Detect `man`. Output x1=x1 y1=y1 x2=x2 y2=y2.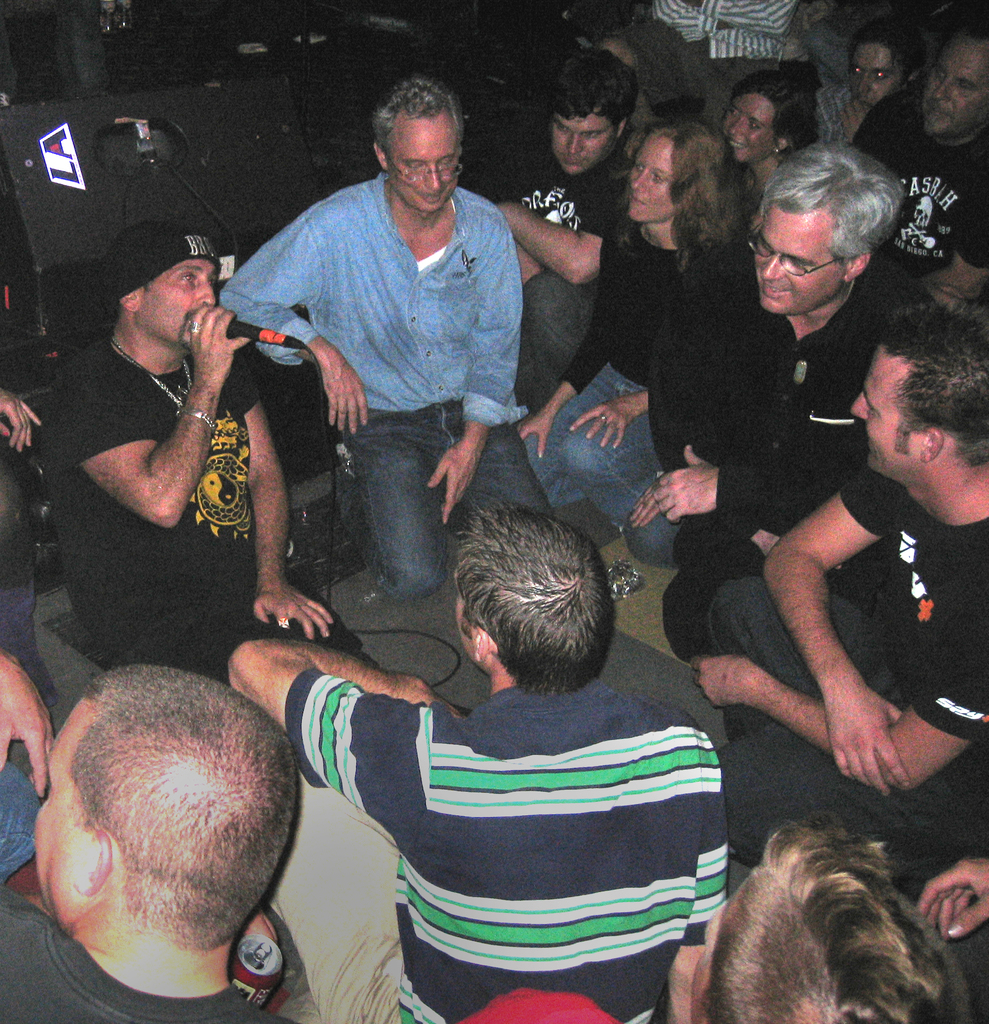
x1=845 y1=22 x2=988 y2=300.
